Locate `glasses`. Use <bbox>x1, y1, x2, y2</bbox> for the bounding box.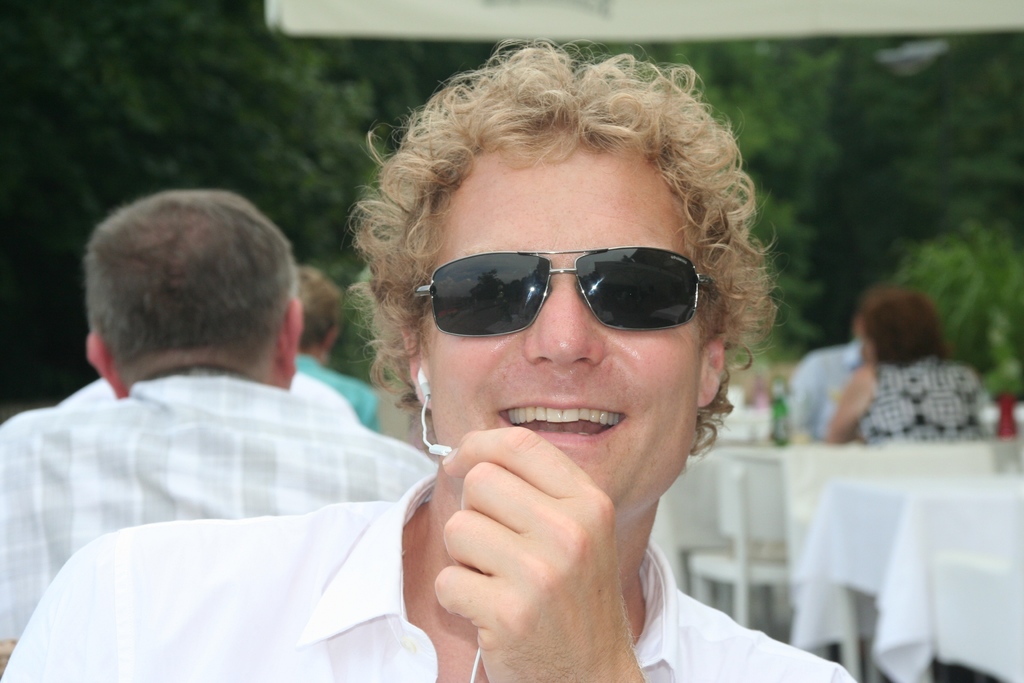
<bbox>394, 243, 730, 382</bbox>.
